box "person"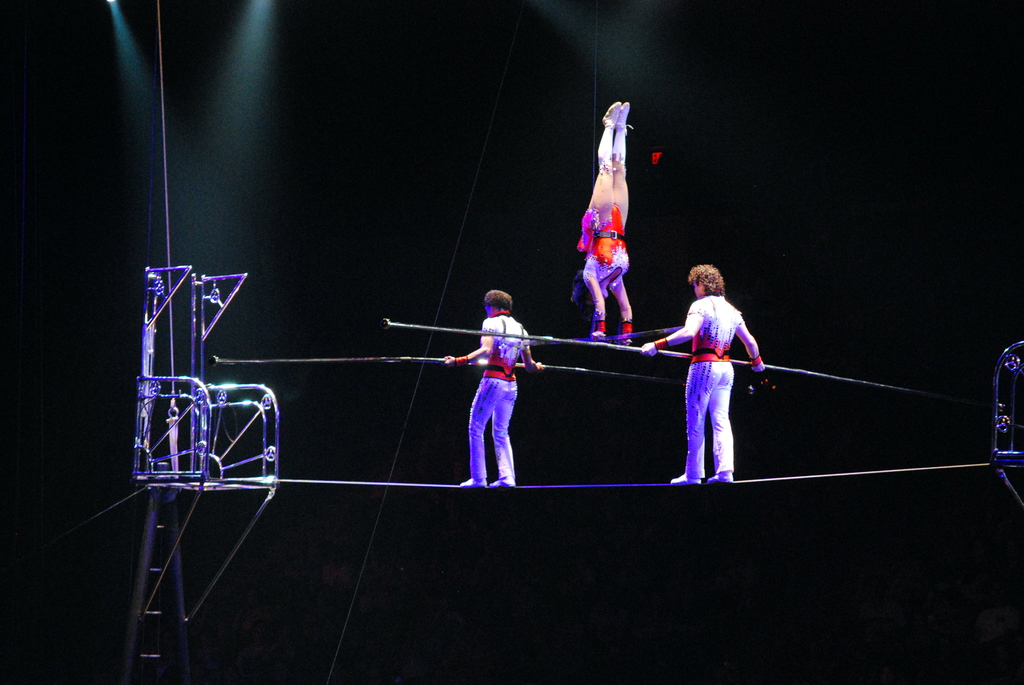
641, 264, 764, 483
